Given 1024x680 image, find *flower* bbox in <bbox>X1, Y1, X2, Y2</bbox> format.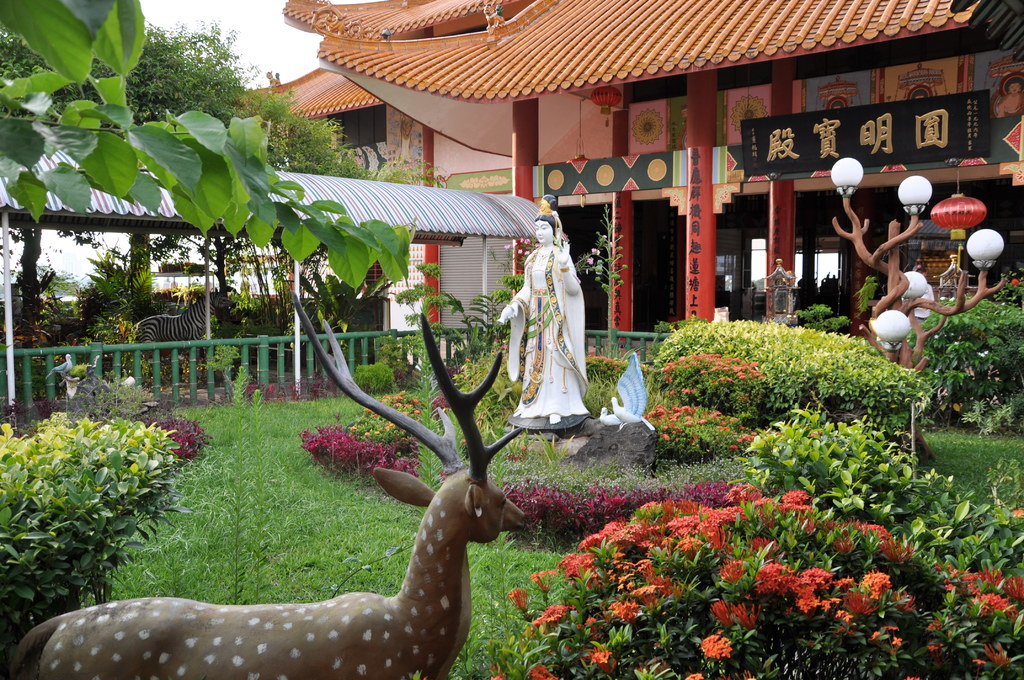
<bbox>1009, 278, 1018, 284</bbox>.
